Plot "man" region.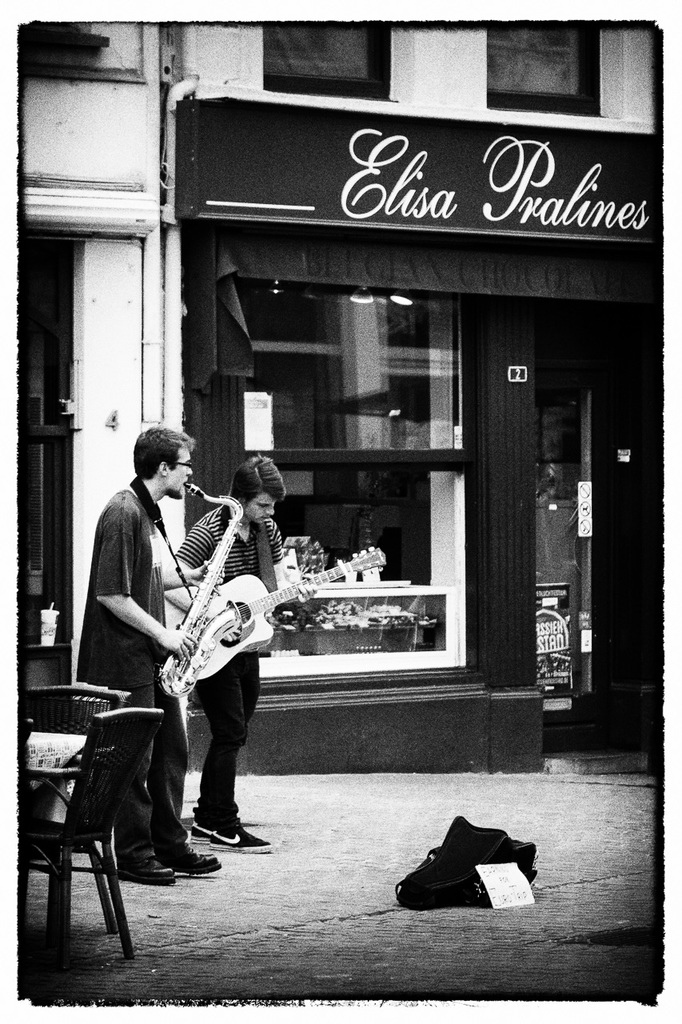
Plotted at (left=166, top=456, right=318, bottom=857).
